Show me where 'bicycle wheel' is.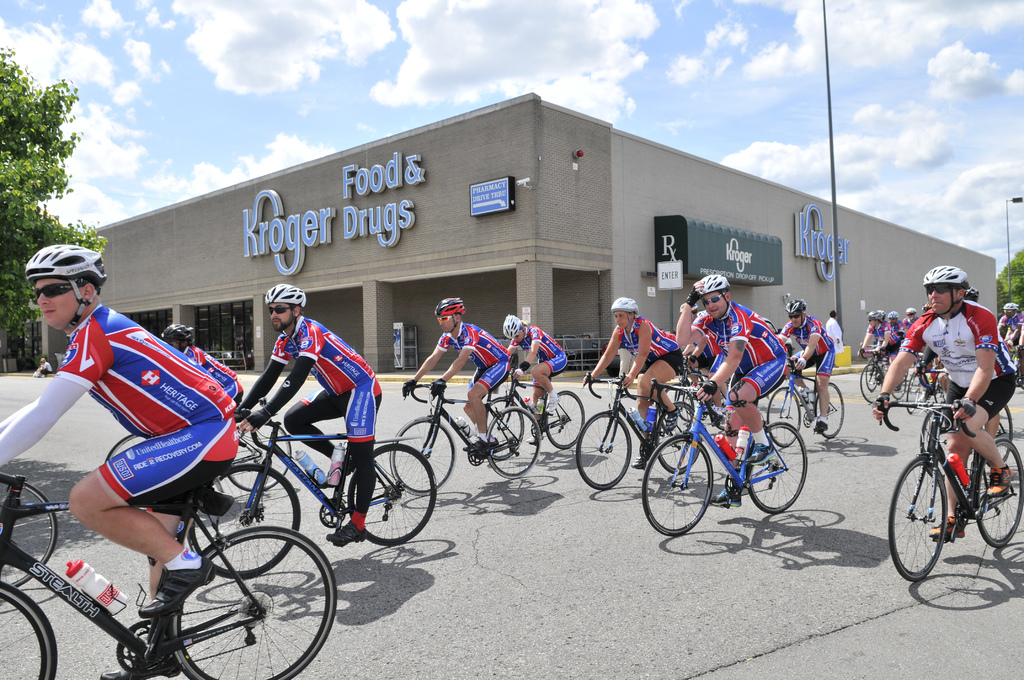
'bicycle wheel' is at [650, 400, 701, 474].
